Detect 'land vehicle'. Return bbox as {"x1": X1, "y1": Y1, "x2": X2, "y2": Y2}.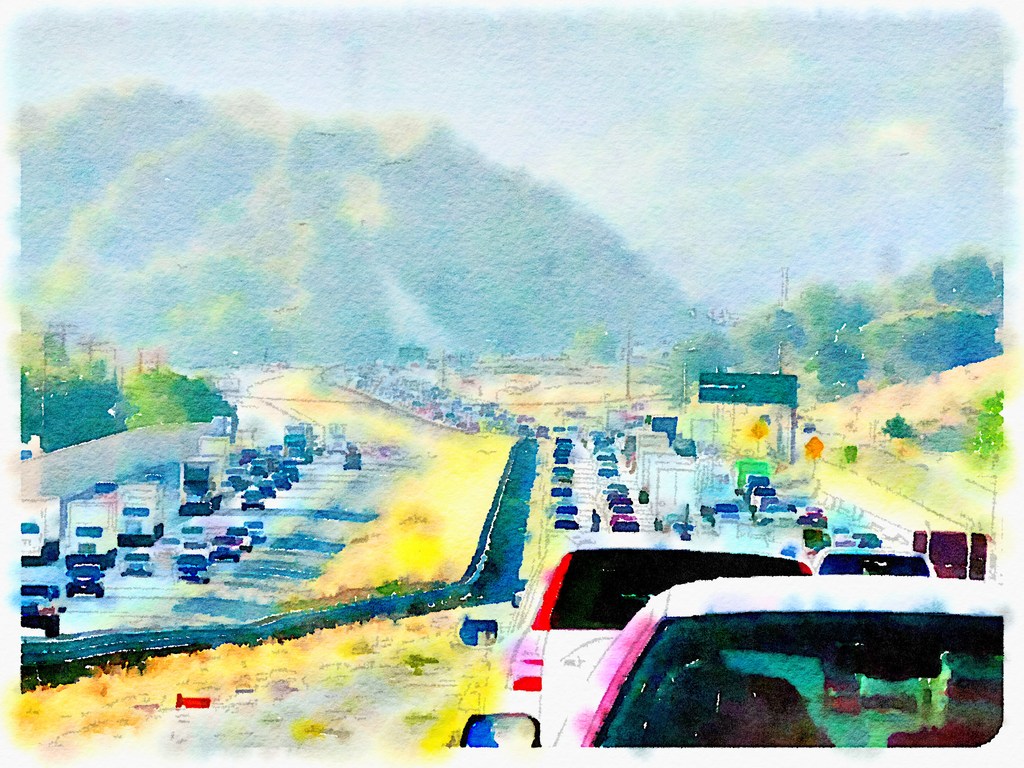
{"x1": 280, "y1": 463, "x2": 298, "y2": 486}.
